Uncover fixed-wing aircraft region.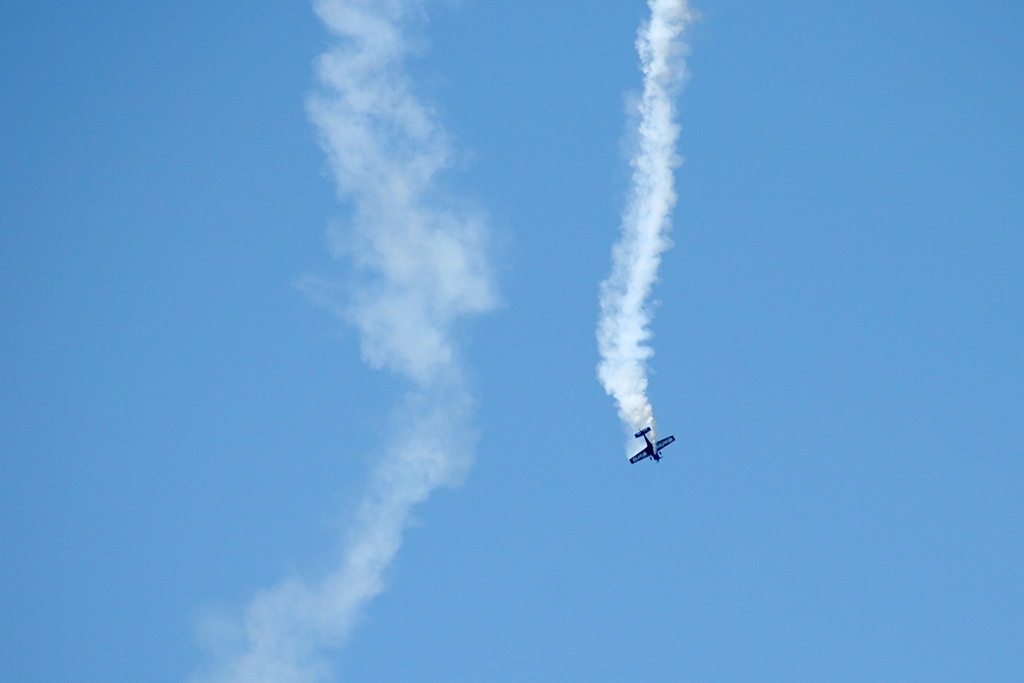
Uncovered: locate(630, 418, 675, 462).
